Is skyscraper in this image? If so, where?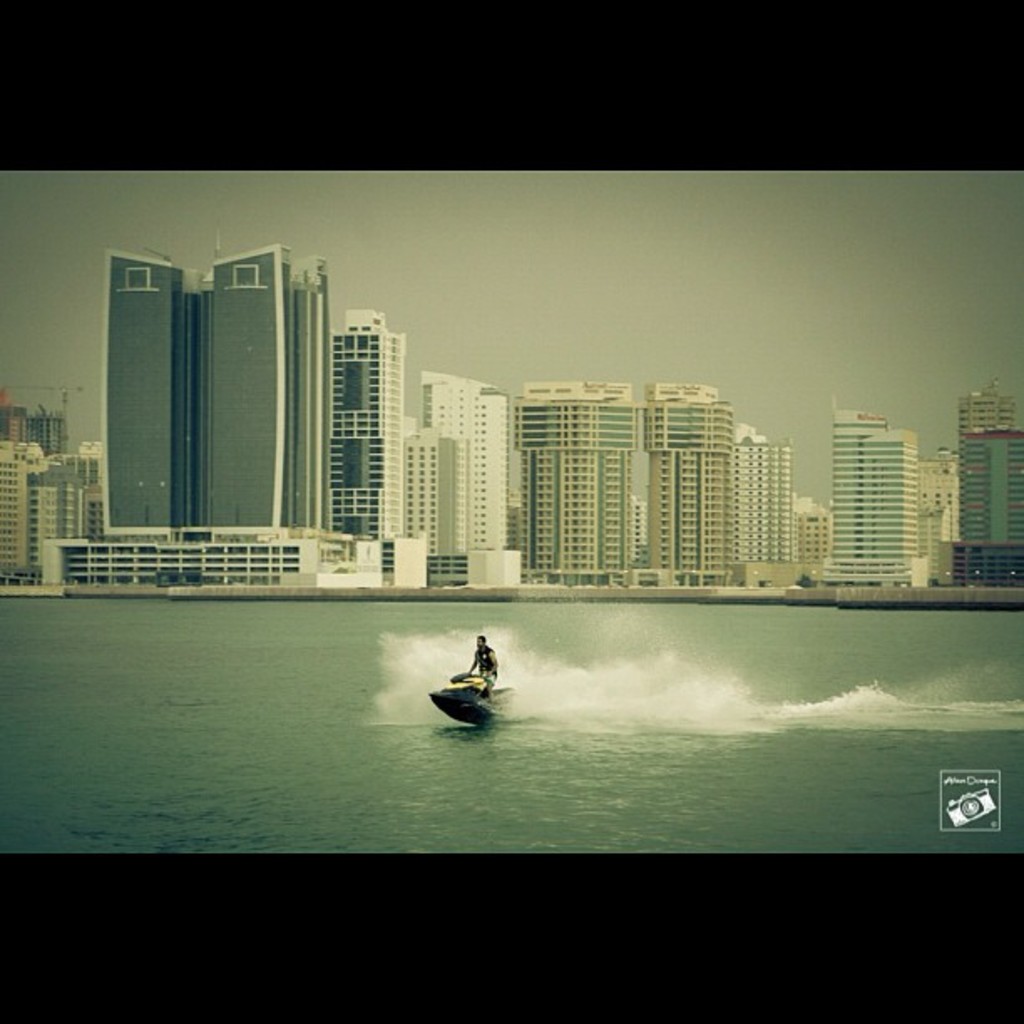
Yes, at select_region(798, 495, 833, 574).
